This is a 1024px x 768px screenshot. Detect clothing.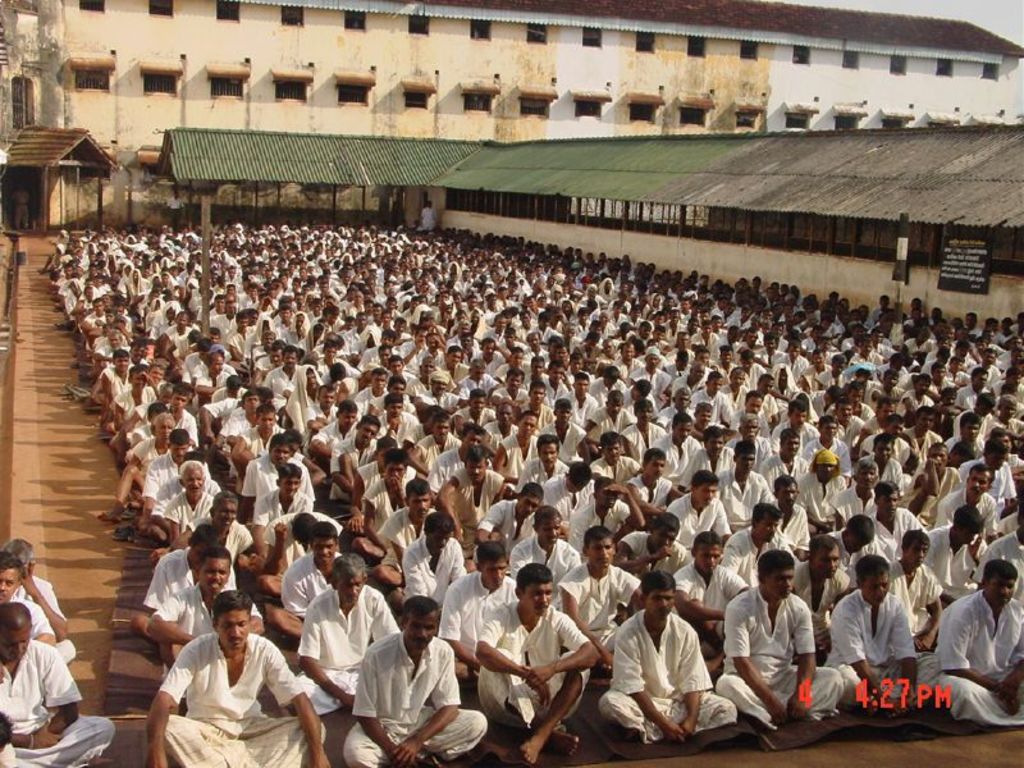
[x1=588, y1=454, x2=639, y2=492].
